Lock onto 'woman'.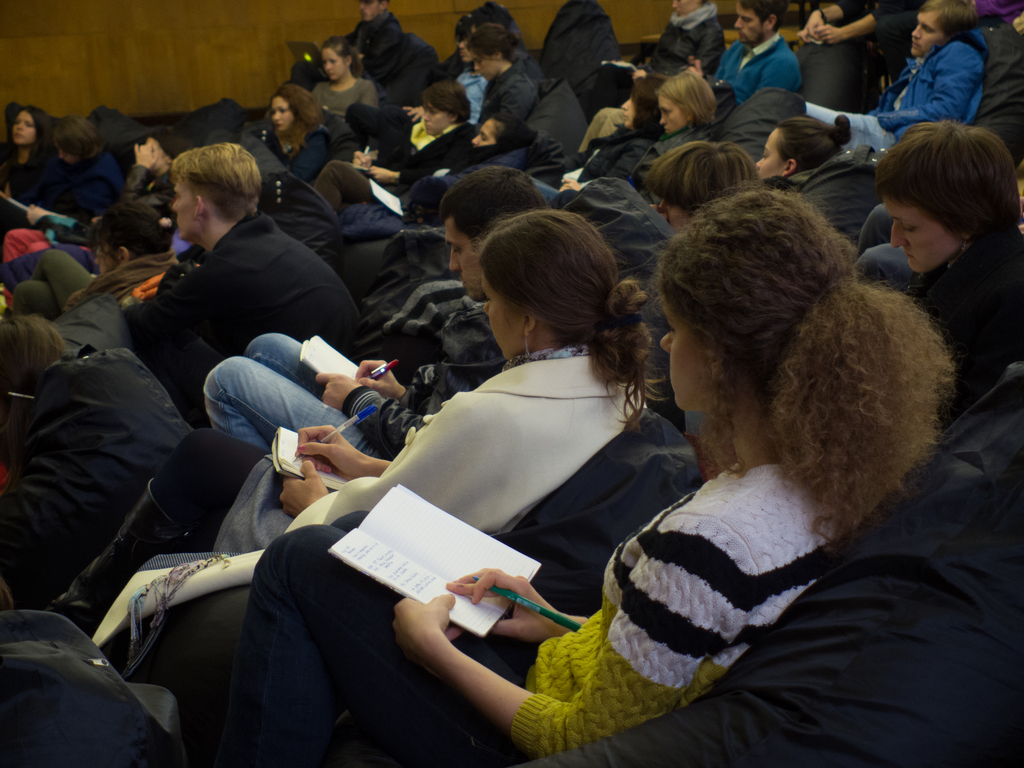
Locked: [left=121, top=126, right=186, bottom=216].
